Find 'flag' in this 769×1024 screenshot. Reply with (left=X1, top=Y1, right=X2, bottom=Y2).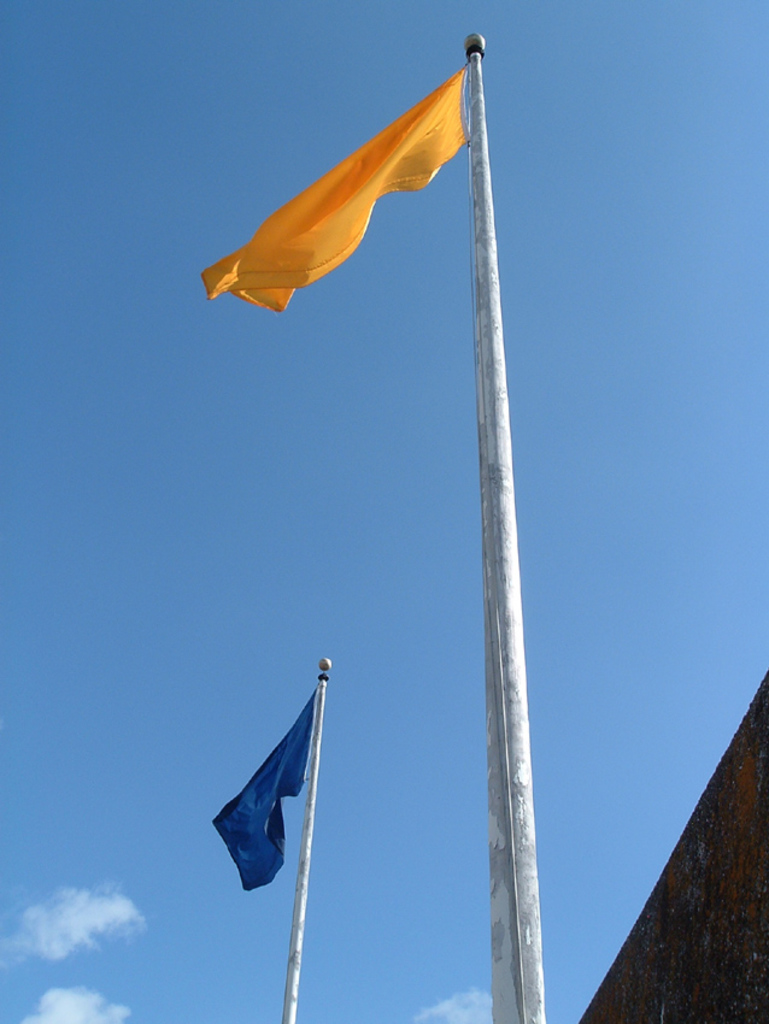
(left=207, top=665, right=333, bottom=900).
